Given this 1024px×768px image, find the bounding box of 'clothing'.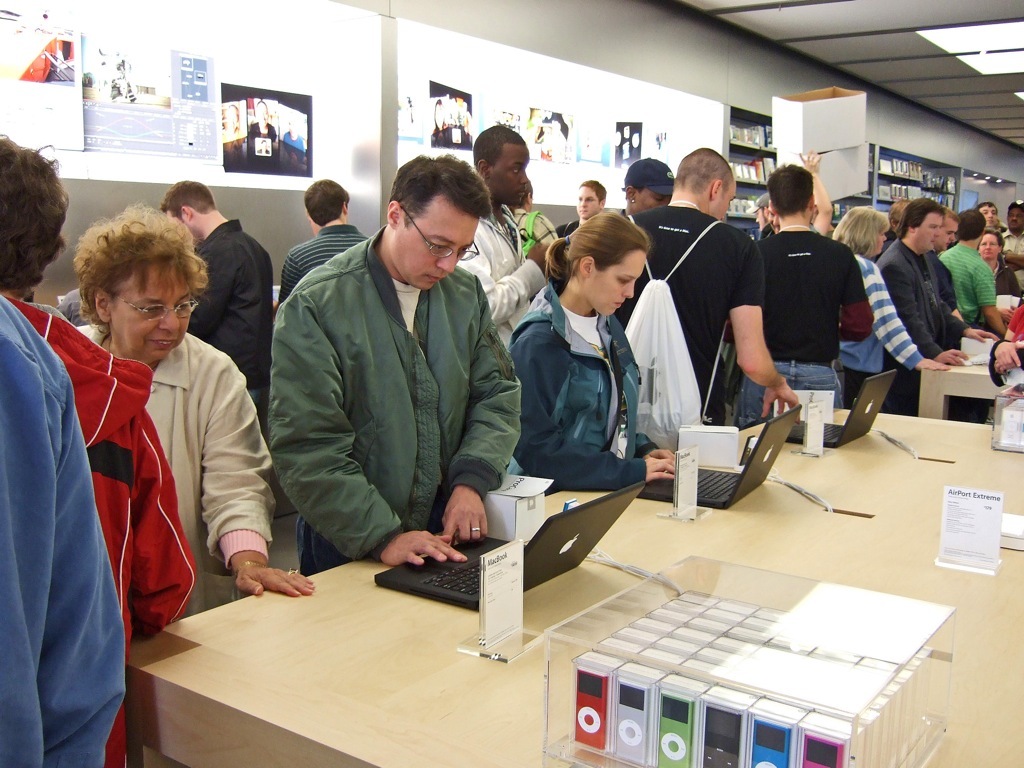
(183, 215, 274, 405).
